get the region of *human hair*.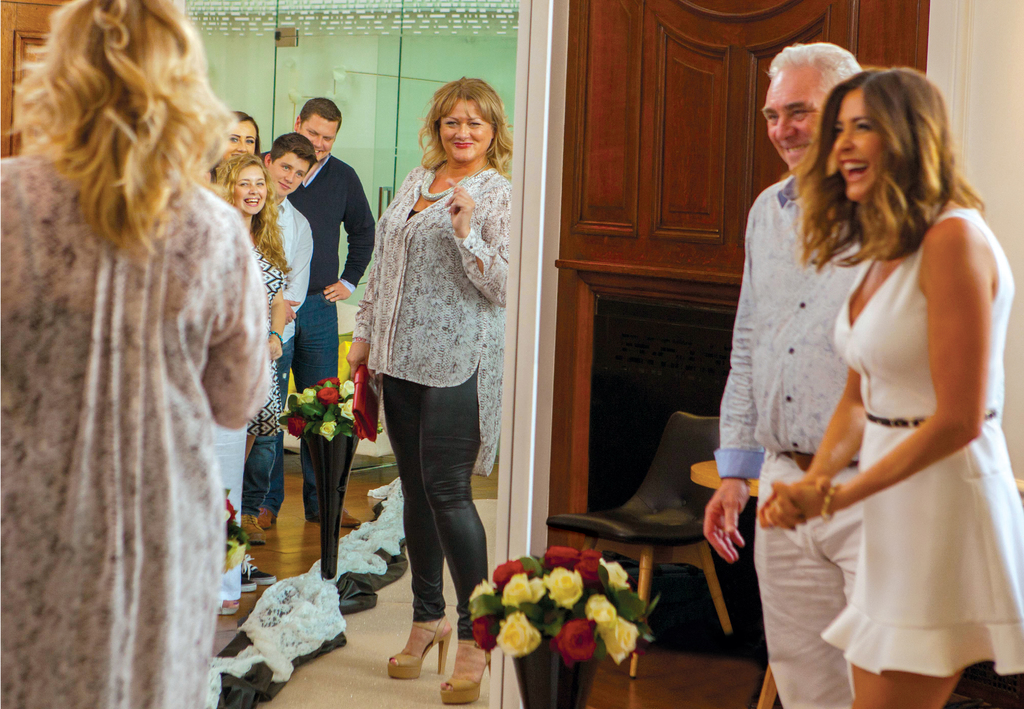
(left=415, top=76, right=516, bottom=181).
